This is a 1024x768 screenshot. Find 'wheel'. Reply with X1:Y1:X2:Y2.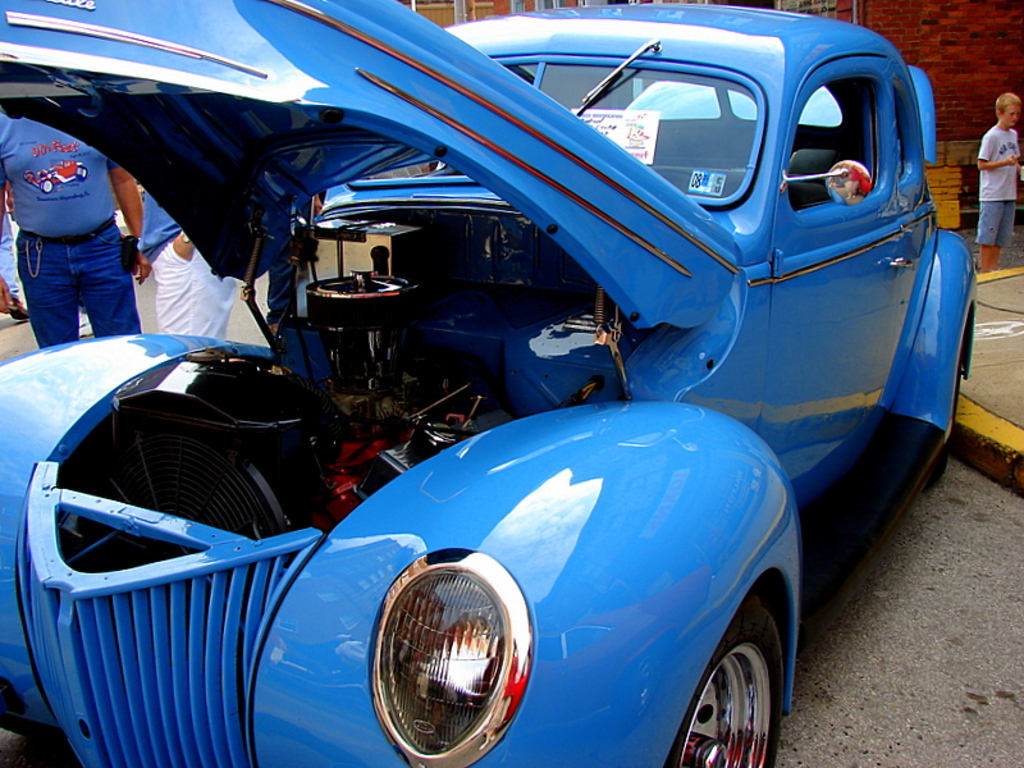
919:346:964:494.
